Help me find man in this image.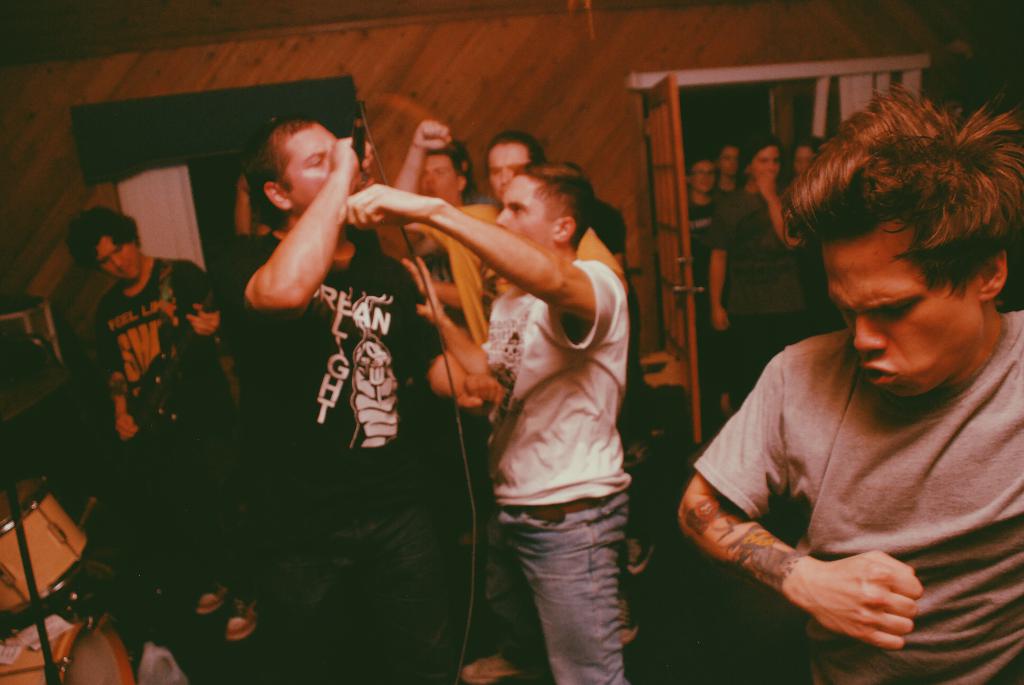
Found it: bbox(374, 117, 633, 684).
